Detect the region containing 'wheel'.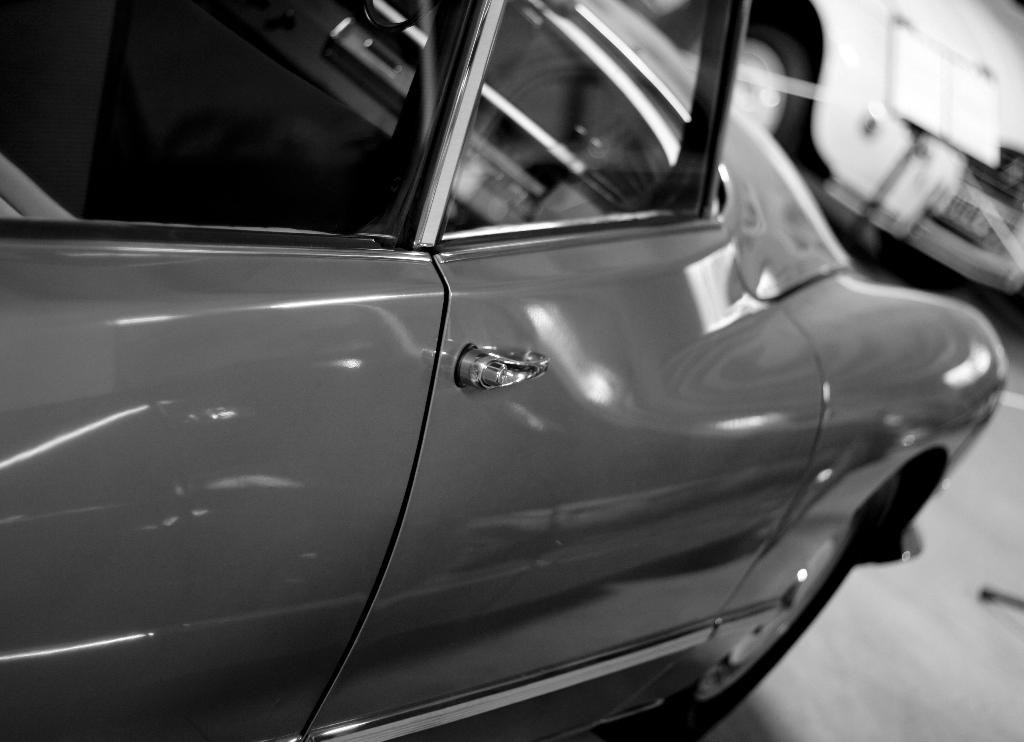
(662,471,893,741).
